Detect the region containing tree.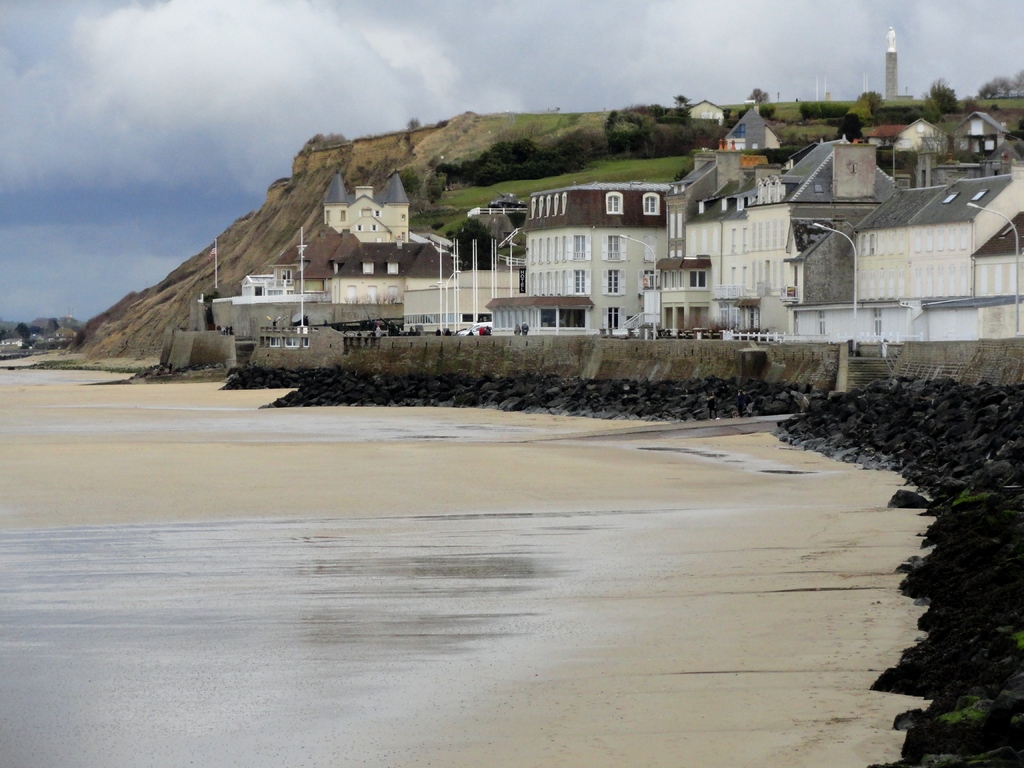
837, 114, 867, 144.
